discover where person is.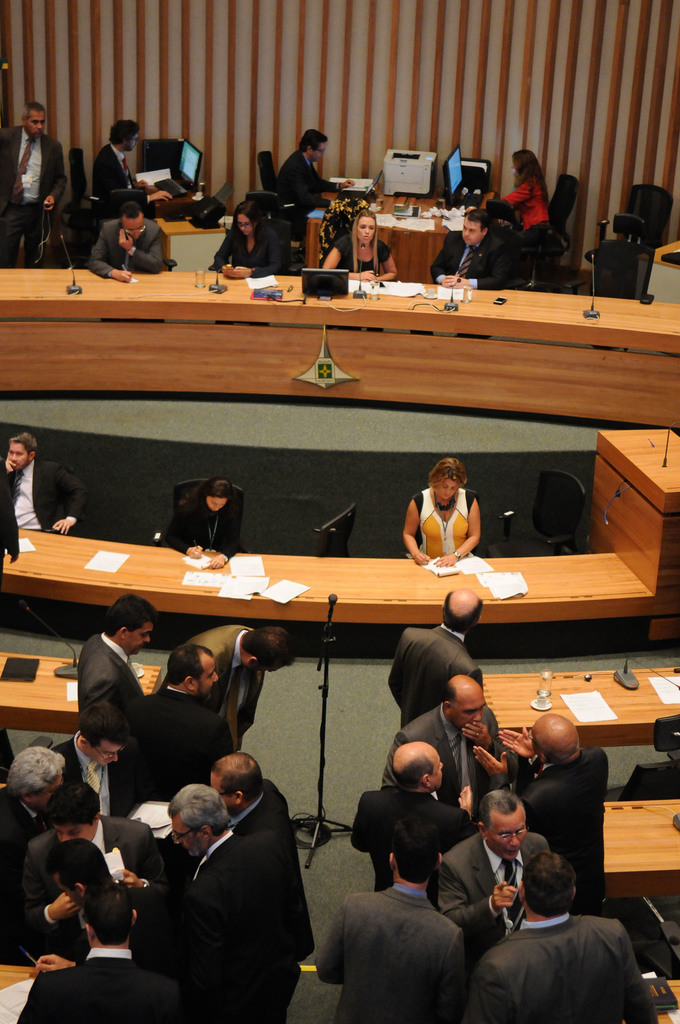
Discovered at [left=462, top=854, right=661, bottom=1023].
